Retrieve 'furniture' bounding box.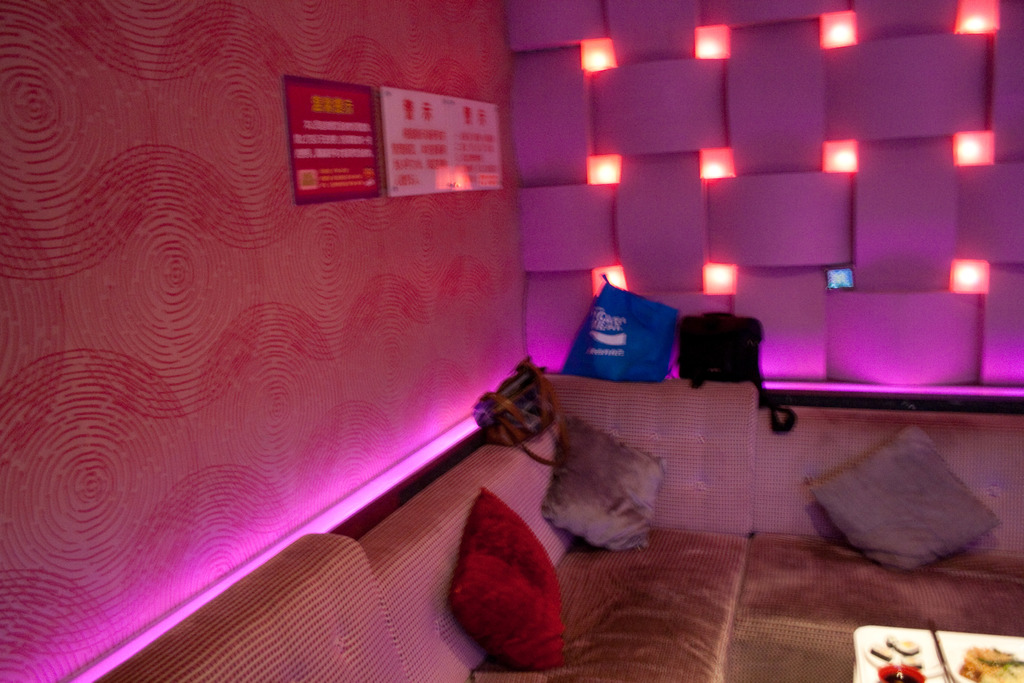
Bounding box: 83/354/1023/682.
